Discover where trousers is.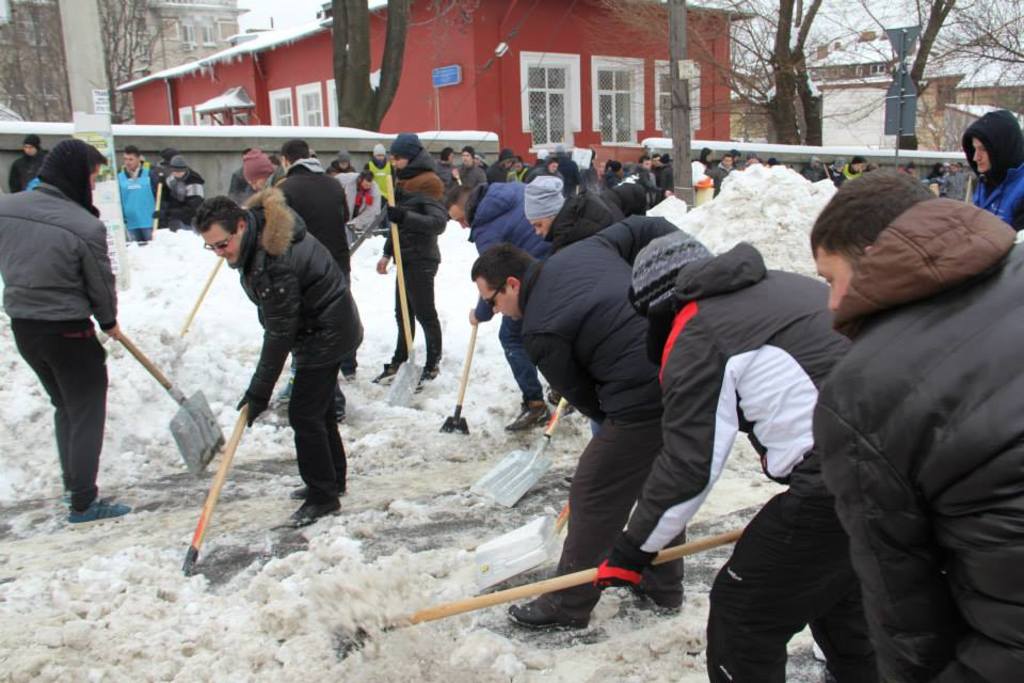
Discovered at select_region(499, 315, 544, 399).
